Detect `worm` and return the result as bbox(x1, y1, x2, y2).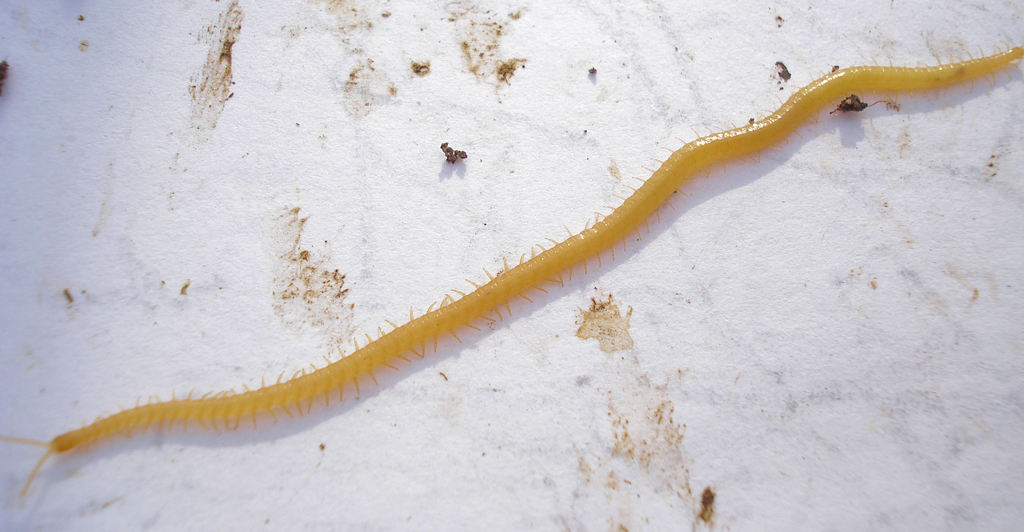
bbox(0, 36, 1023, 504).
